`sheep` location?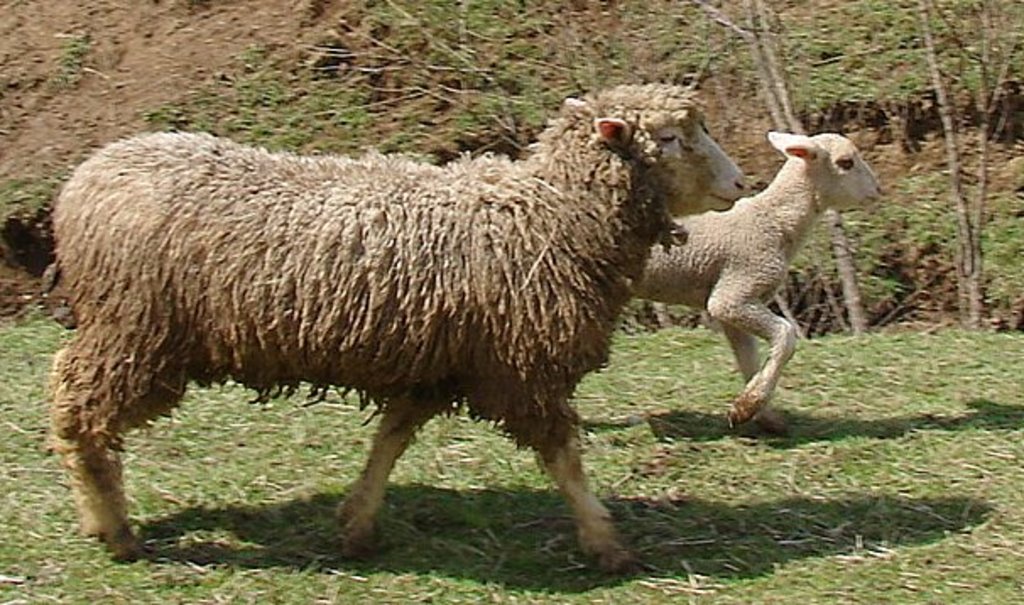
x1=47, y1=90, x2=743, y2=573
